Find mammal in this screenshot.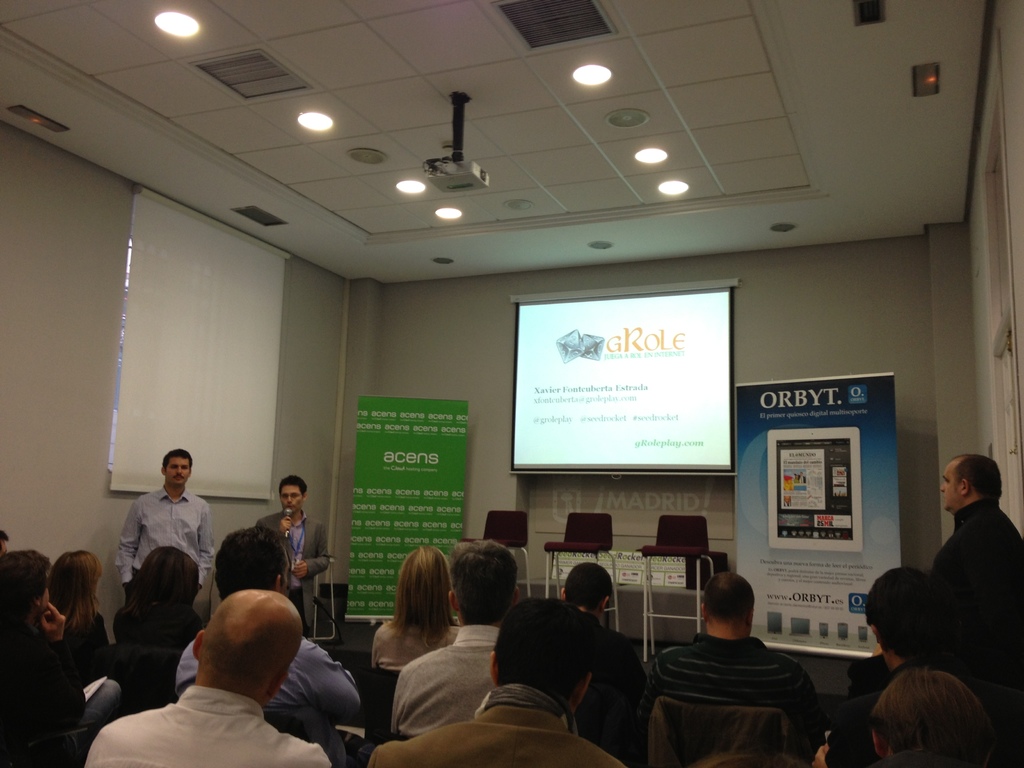
The bounding box for mammal is rect(920, 451, 1017, 691).
